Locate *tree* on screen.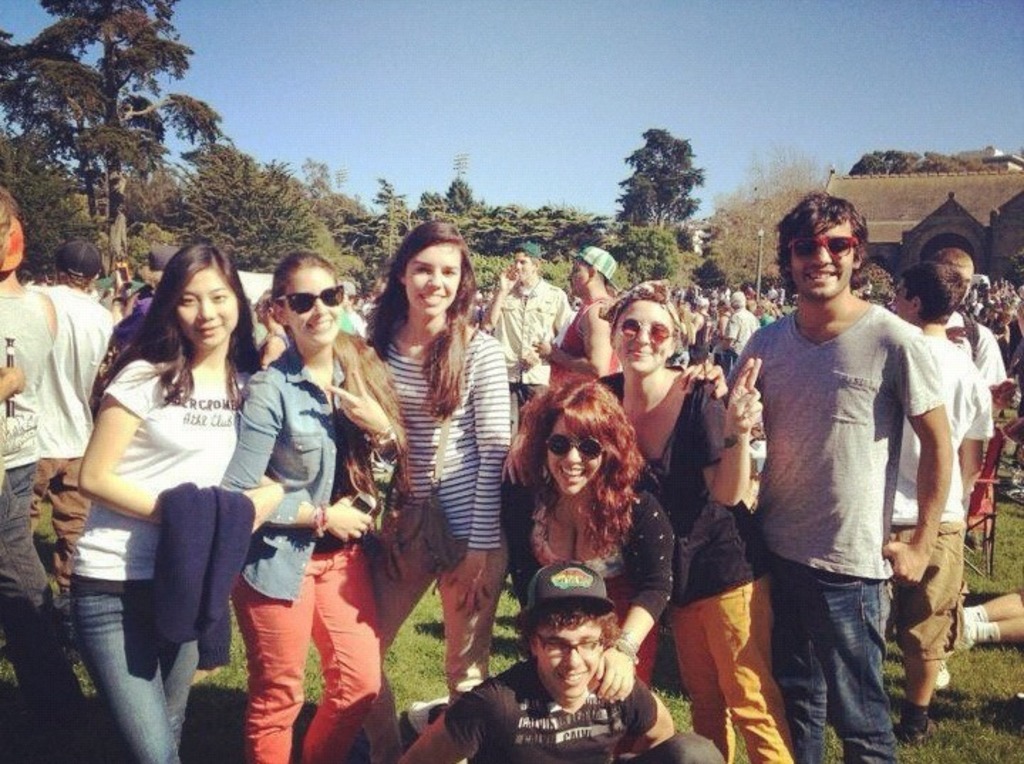
On screen at select_region(614, 124, 707, 232).
